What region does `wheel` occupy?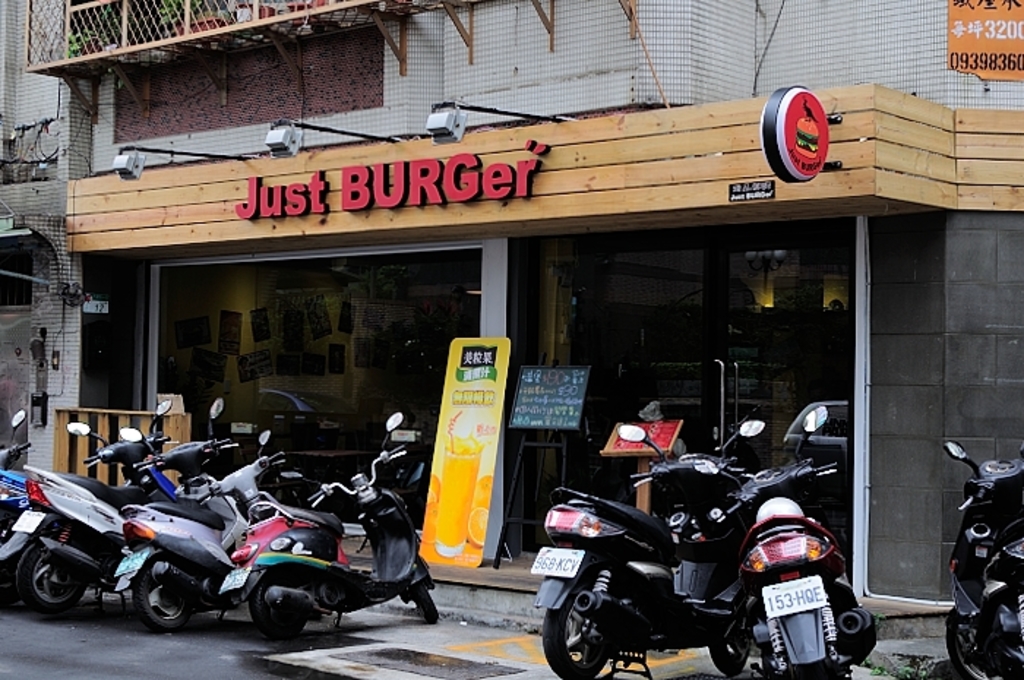
{"x1": 802, "y1": 662, "x2": 831, "y2": 679}.
